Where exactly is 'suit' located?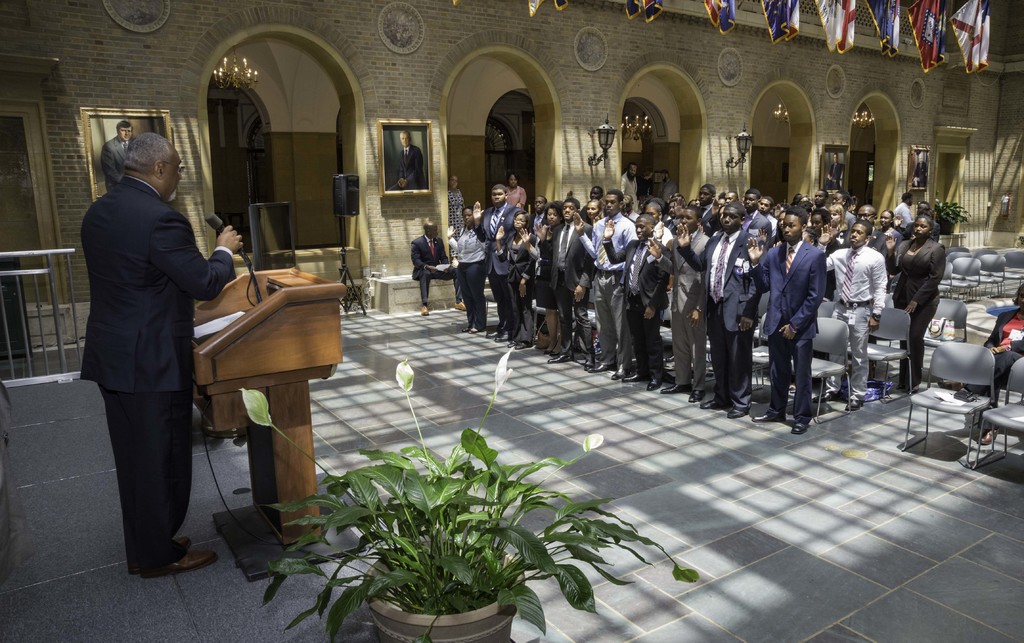
Its bounding box is x1=387, y1=146, x2=427, y2=190.
